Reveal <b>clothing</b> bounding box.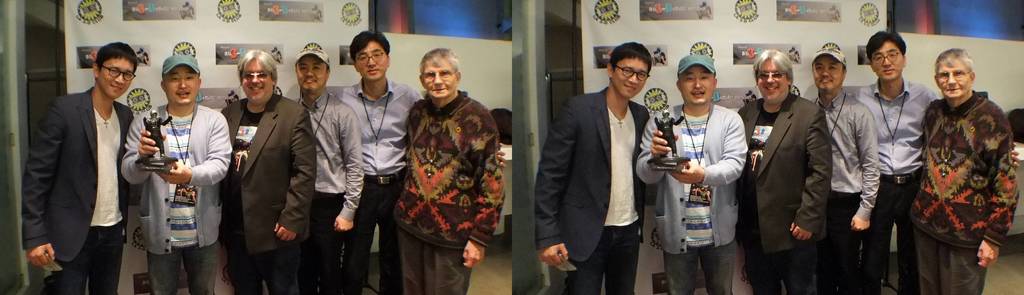
Revealed: [220, 92, 315, 294].
